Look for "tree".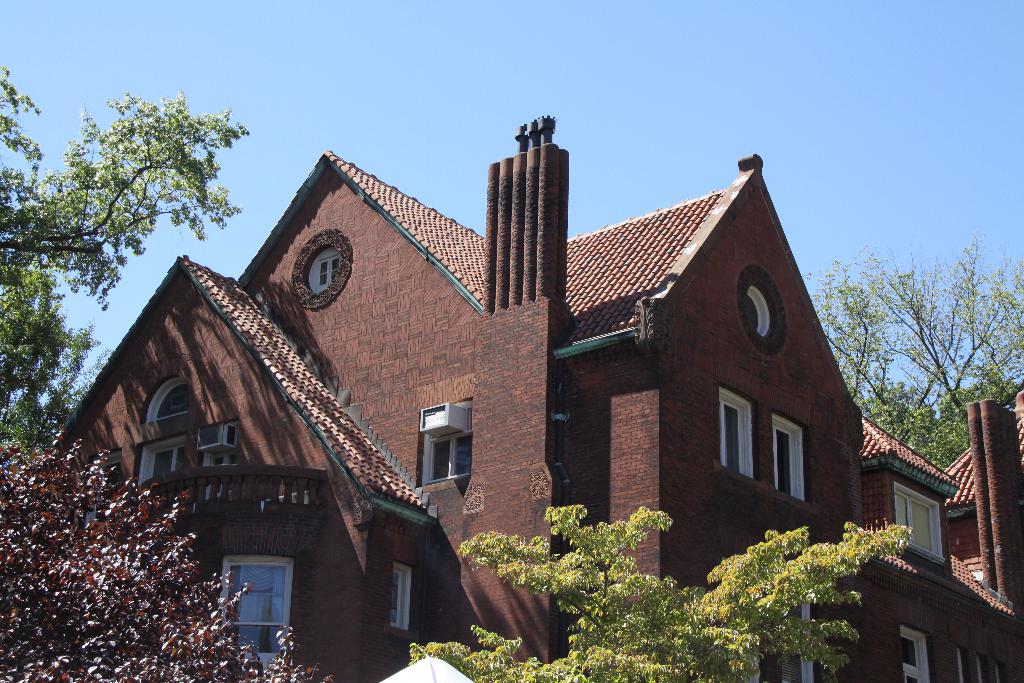
Found: pyautogui.locateOnScreen(810, 216, 1022, 496).
